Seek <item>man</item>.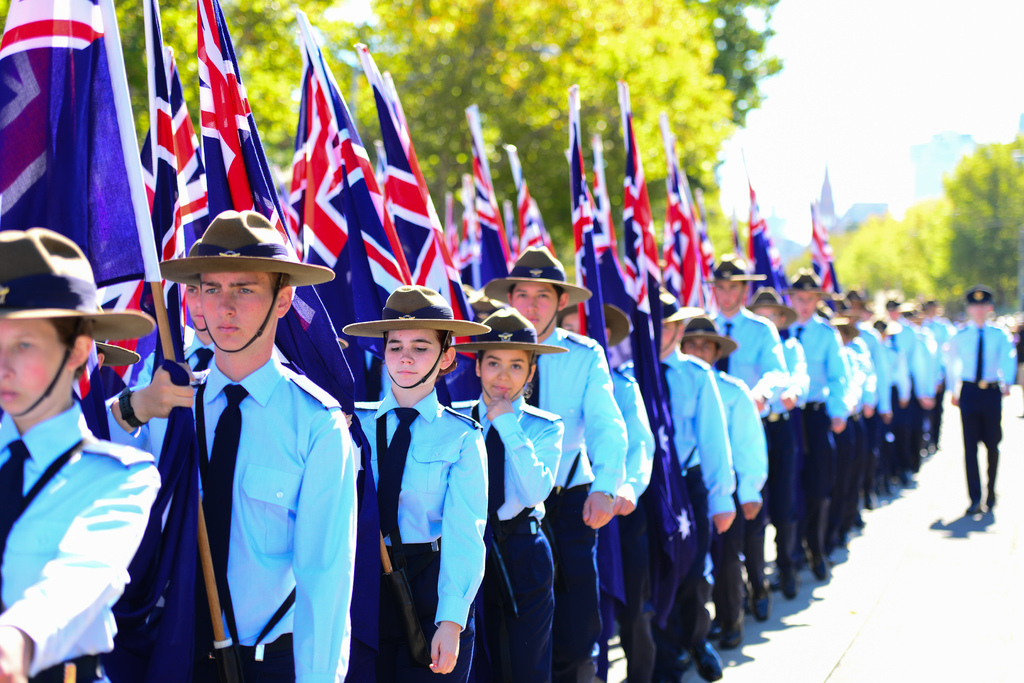
(698,246,789,623).
